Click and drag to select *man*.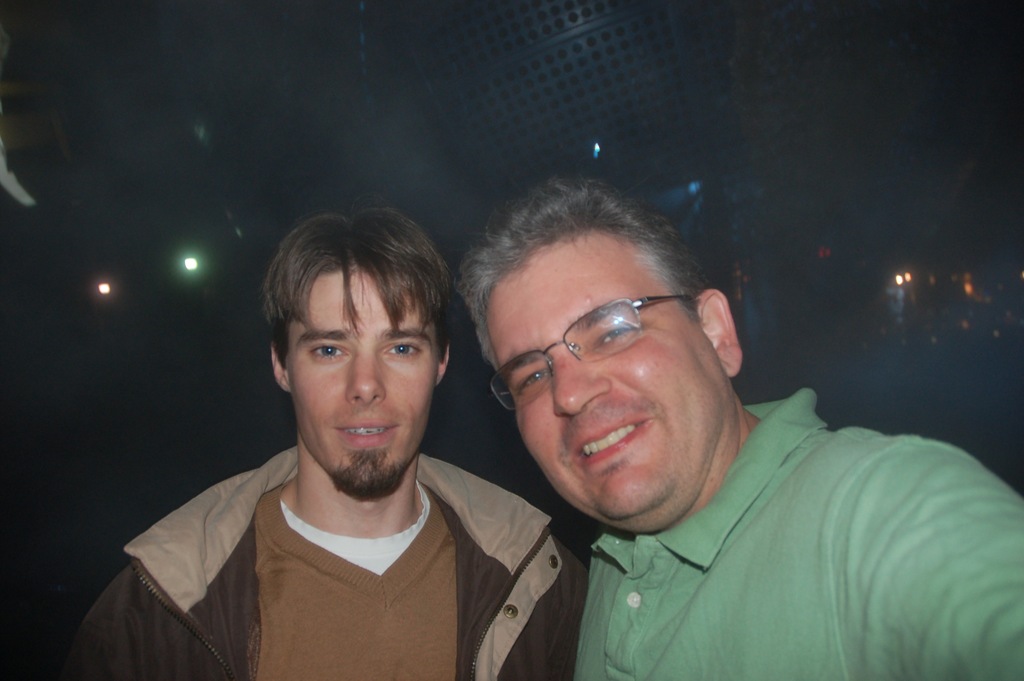
Selection: BBox(458, 177, 1023, 680).
